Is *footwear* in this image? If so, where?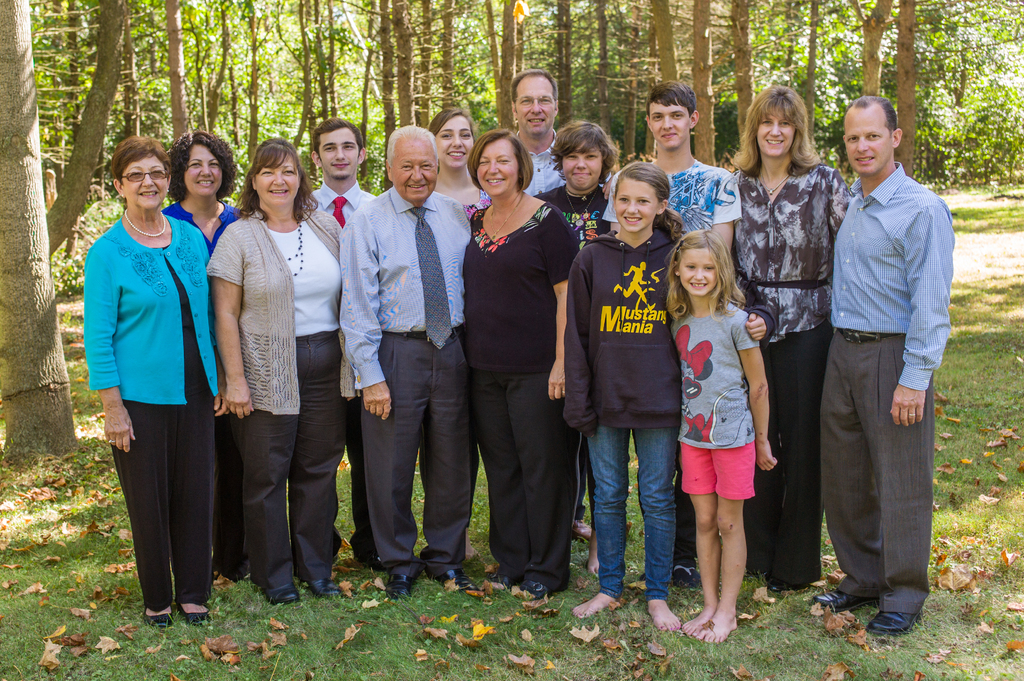
Yes, at (869, 607, 919, 636).
